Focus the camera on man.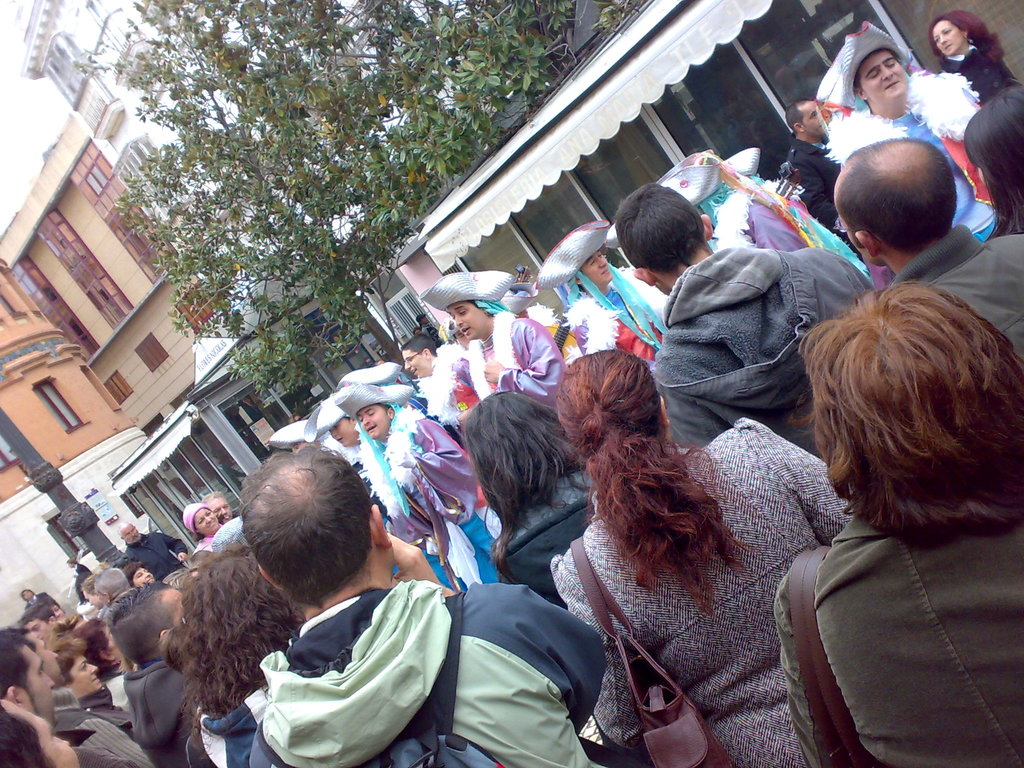
Focus region: Rect(788, 100, 840, 229).
